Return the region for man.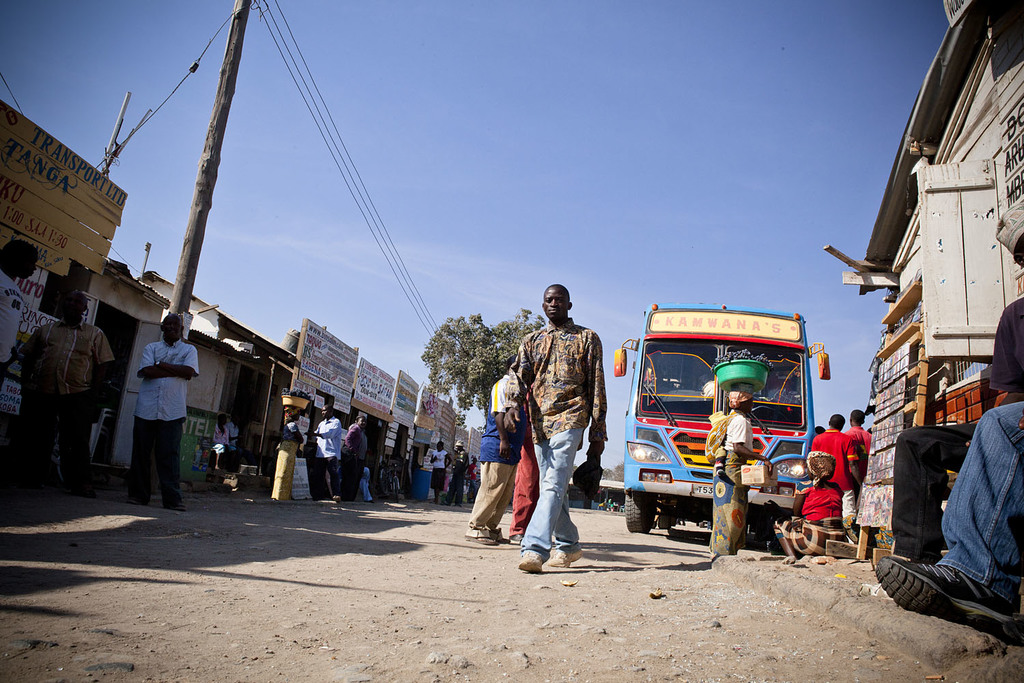
rect(843, 410, 873, 498).
